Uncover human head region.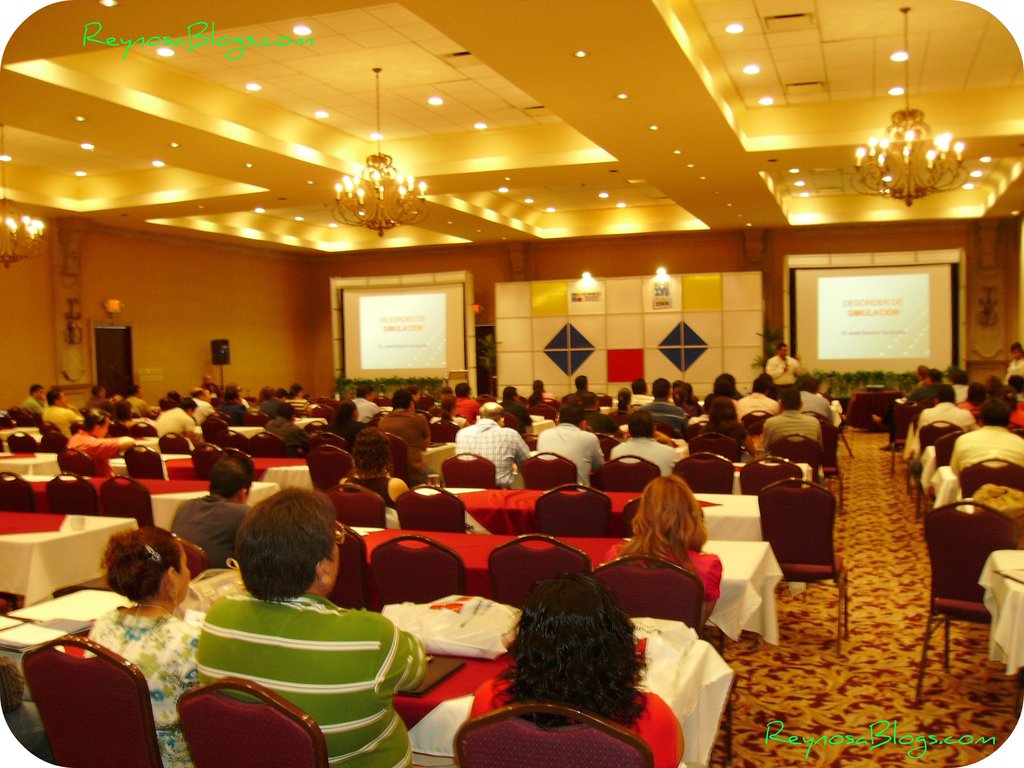
Uncovered: crop(474, 400, 509, 435).
